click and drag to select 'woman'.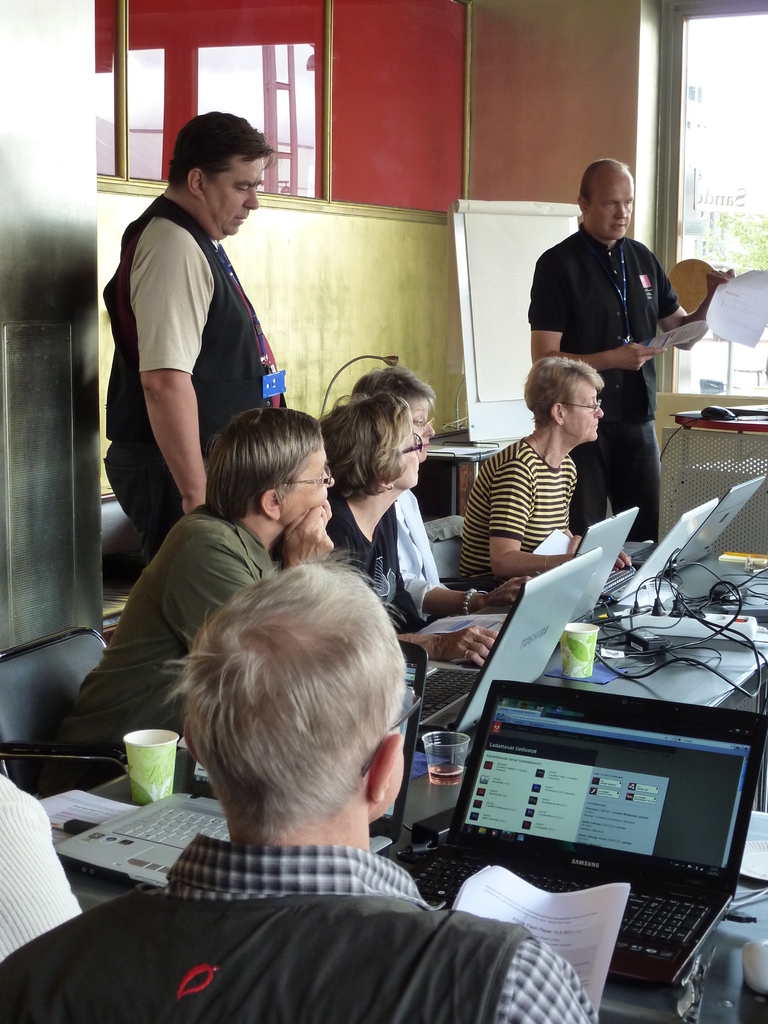
Selection: crop(315, 394, 495, 657).
